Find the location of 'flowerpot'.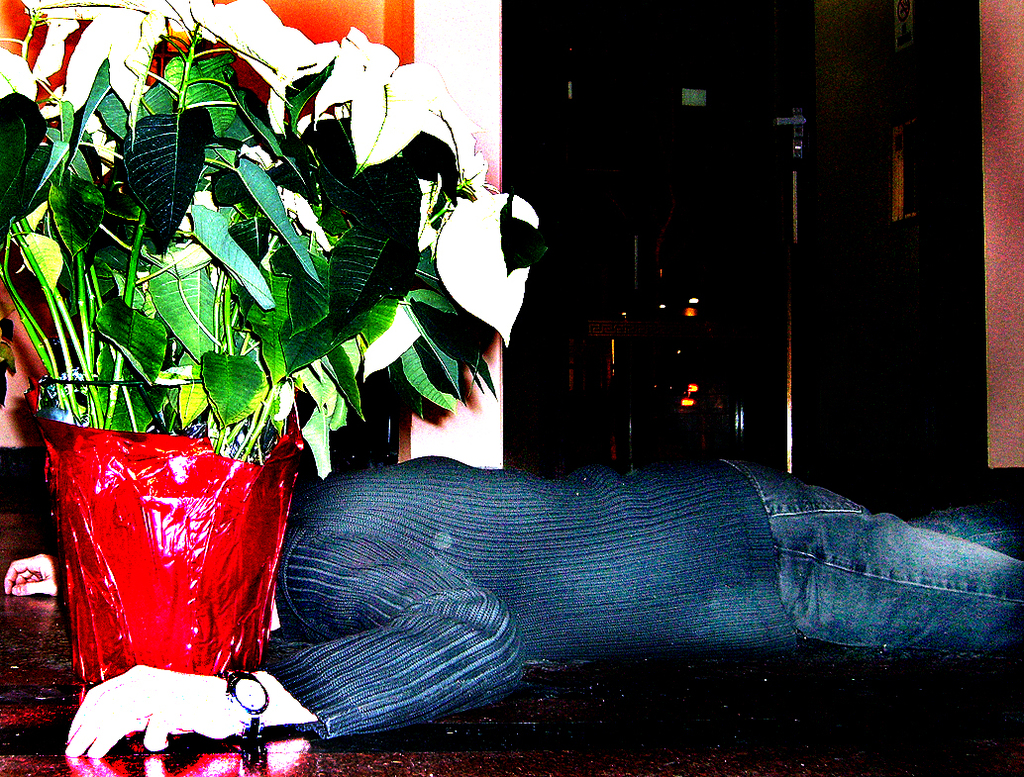
Location: bbox(41, 439, 286, 734).
